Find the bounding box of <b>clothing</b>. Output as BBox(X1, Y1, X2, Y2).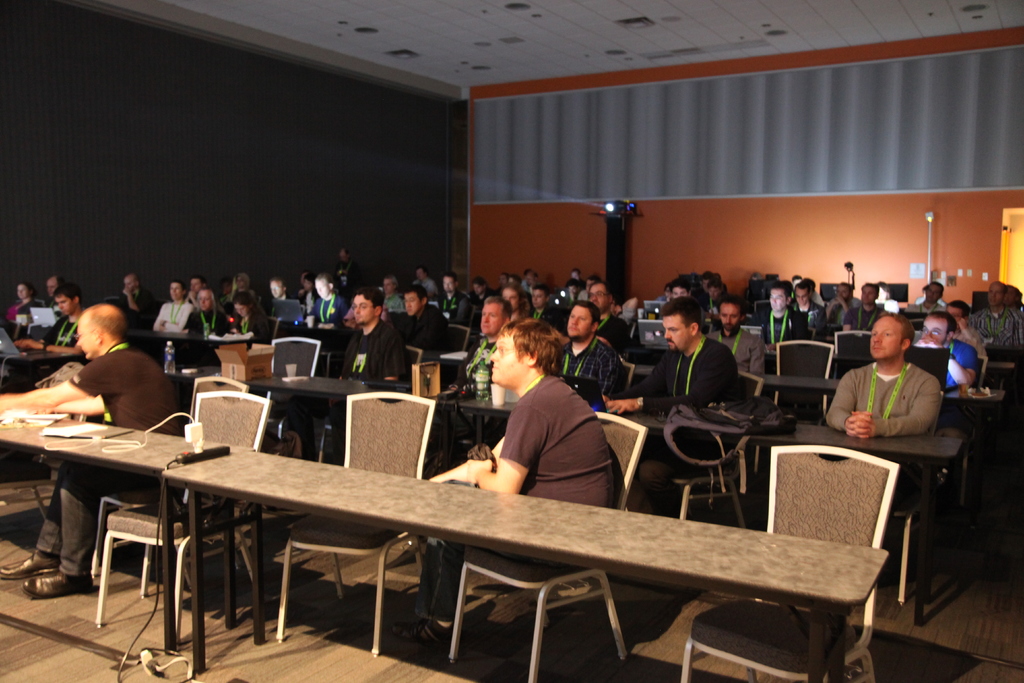
BBox(148, 298, 211, 345).
